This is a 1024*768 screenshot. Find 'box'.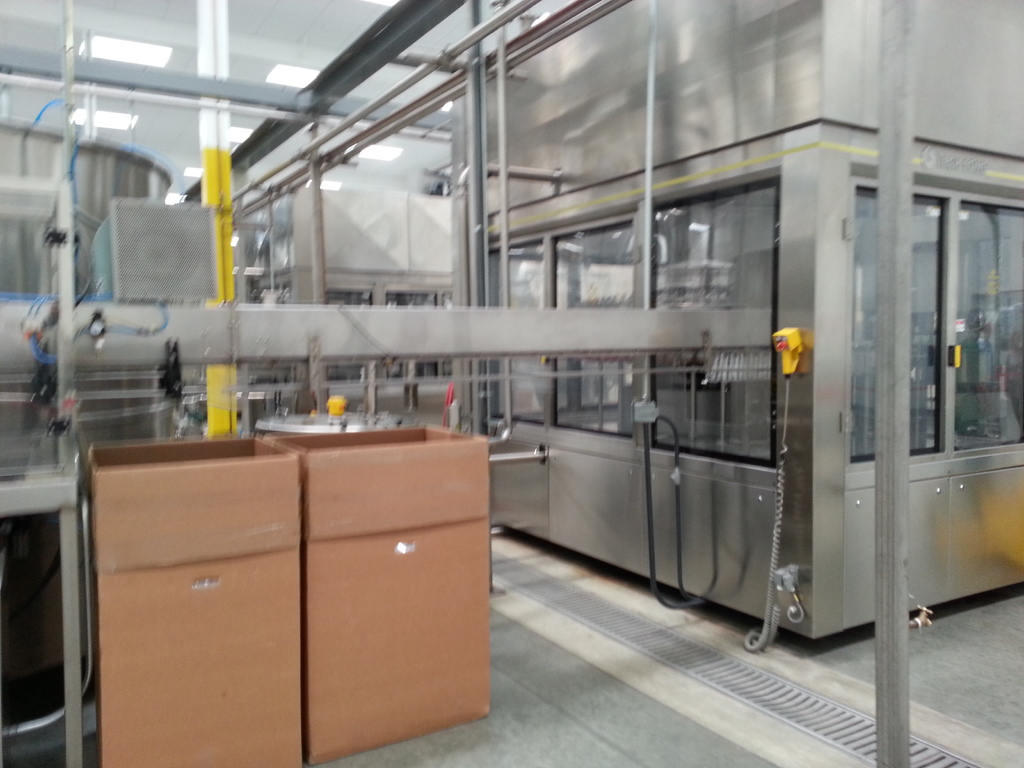
Bounding box: 267 419 492 543.
